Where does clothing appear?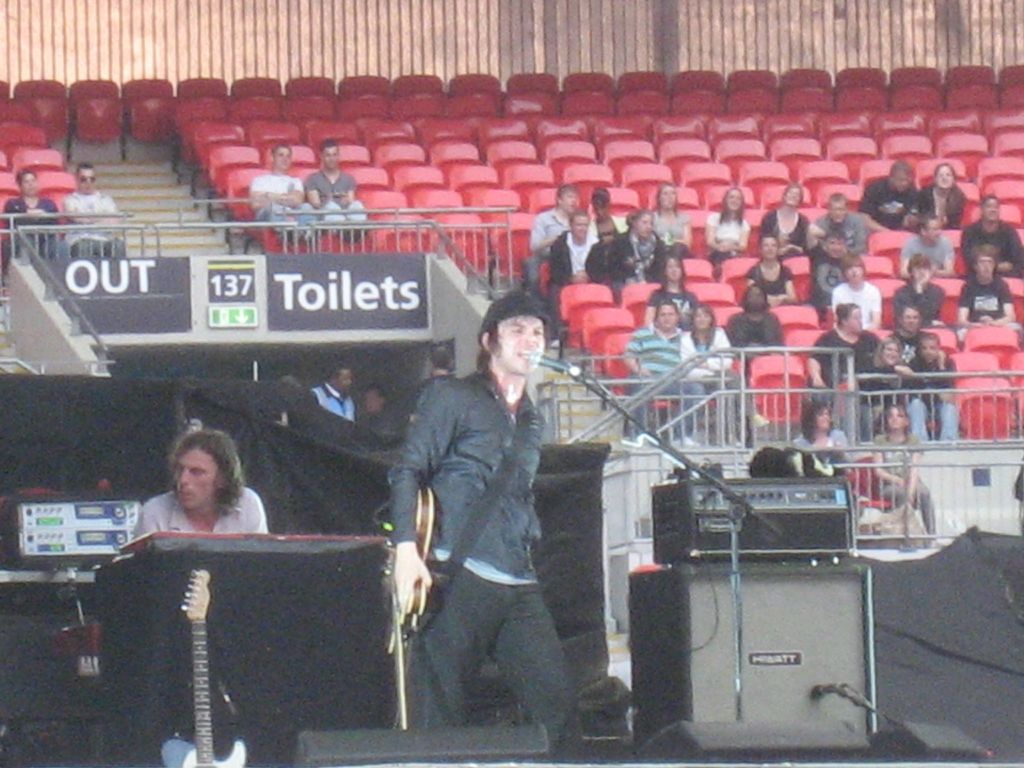
Appears at <bbox>872, 434, 939, 547</bbox>.
